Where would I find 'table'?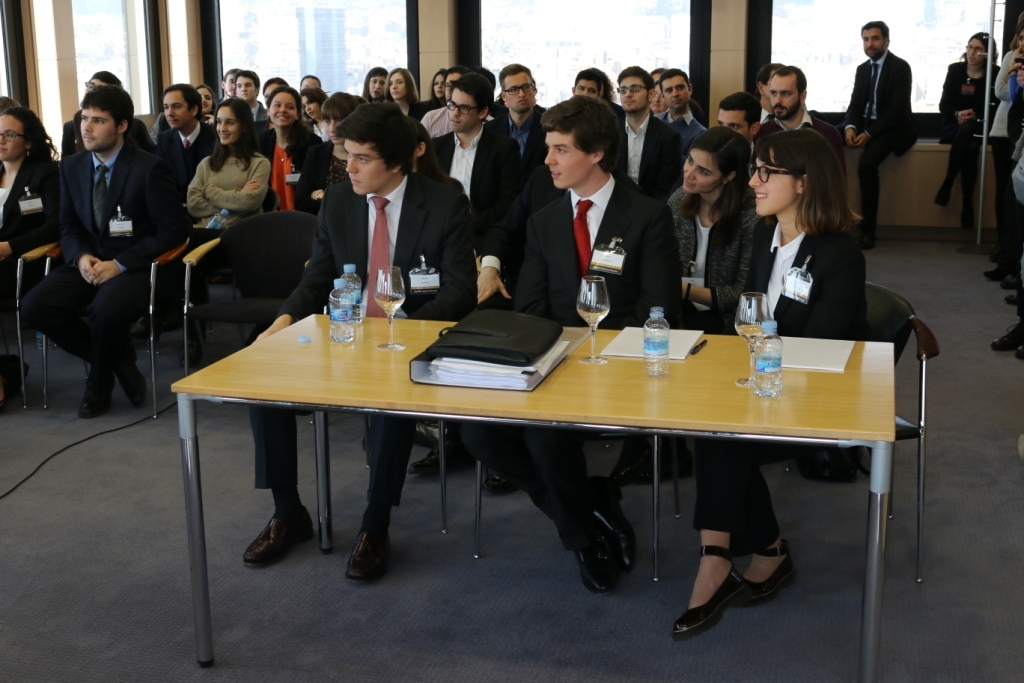
At <region>167, 304, 898, 682</region>.
